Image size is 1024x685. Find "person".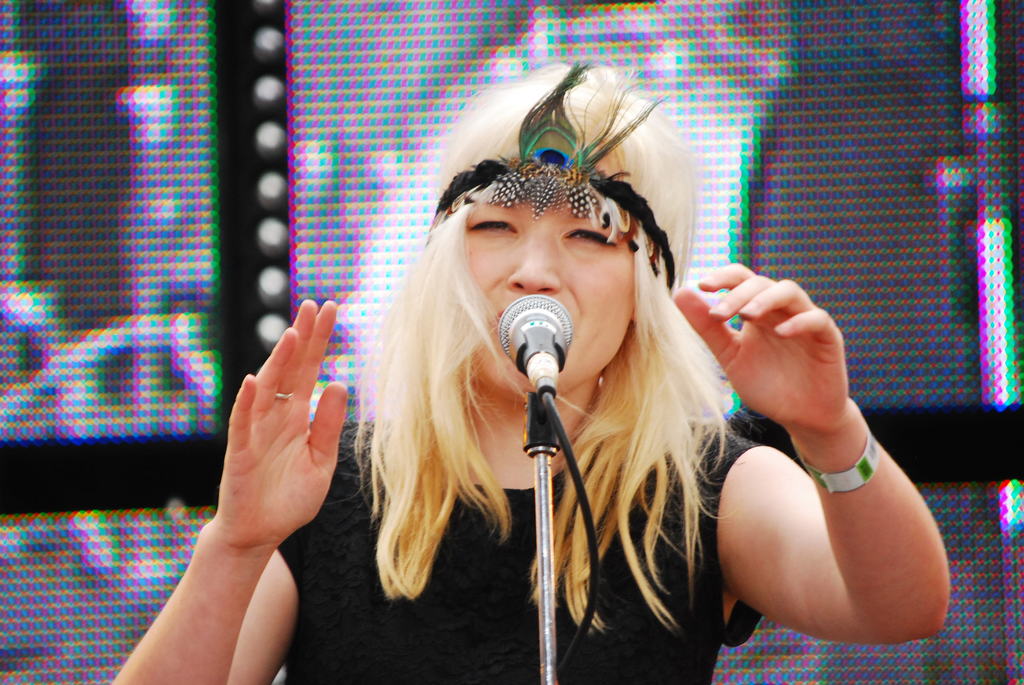
[x1=100, y1=63, x2=952, y2=684].
